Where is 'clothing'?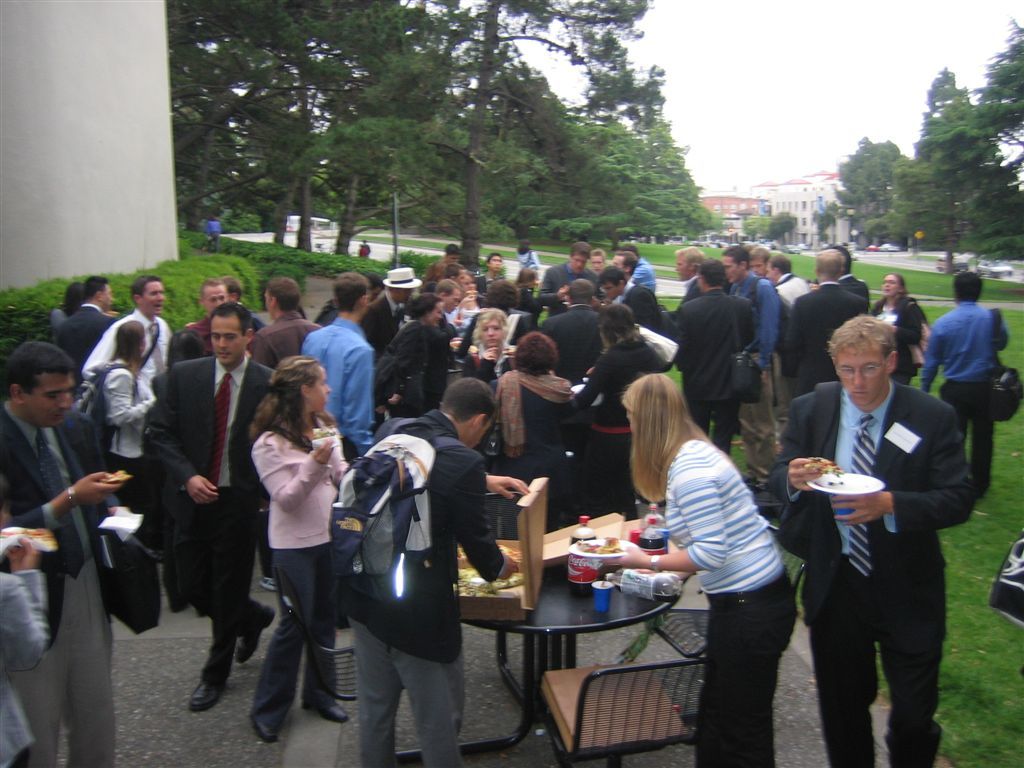
locate(546, 306, 607, 386).
